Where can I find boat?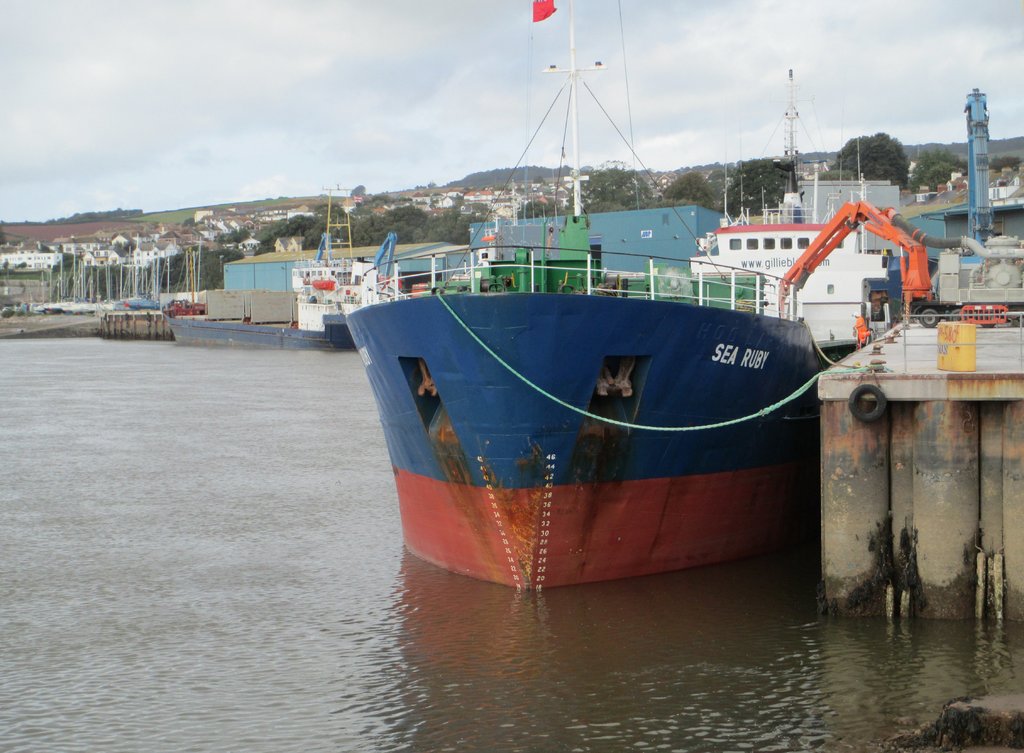
You can find it at x1=689, y1=66, x2=893, y2=369.
